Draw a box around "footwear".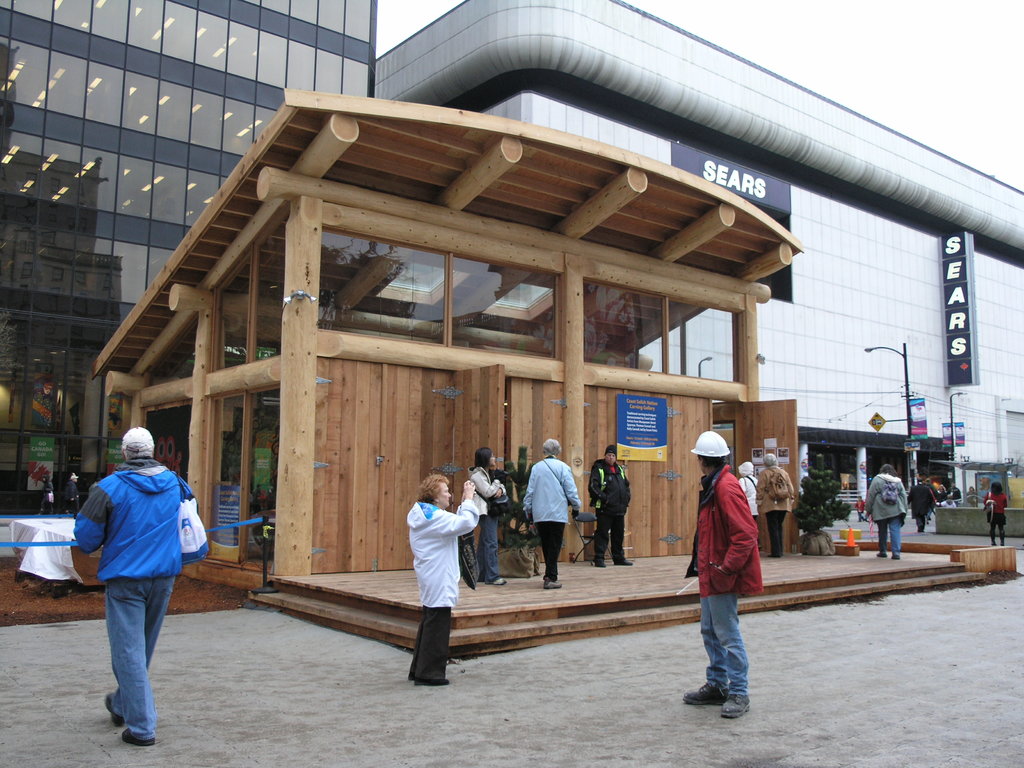
{"left": 893, "top": 553, "right": 901, "bottom": 561}.
